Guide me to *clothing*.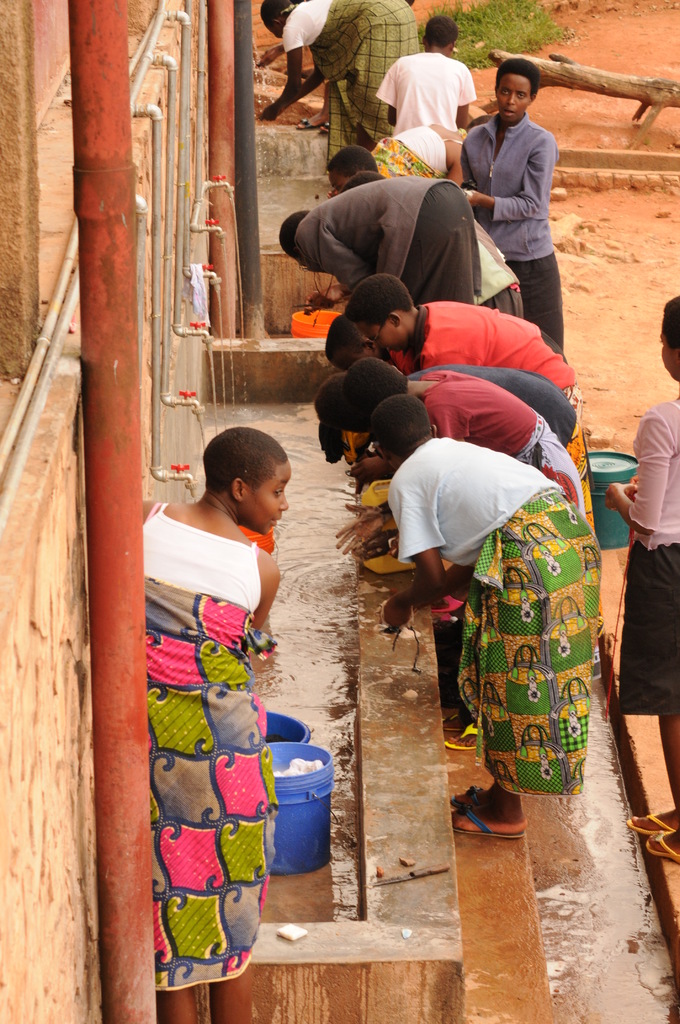
Guidance: (419,424,620,846).
